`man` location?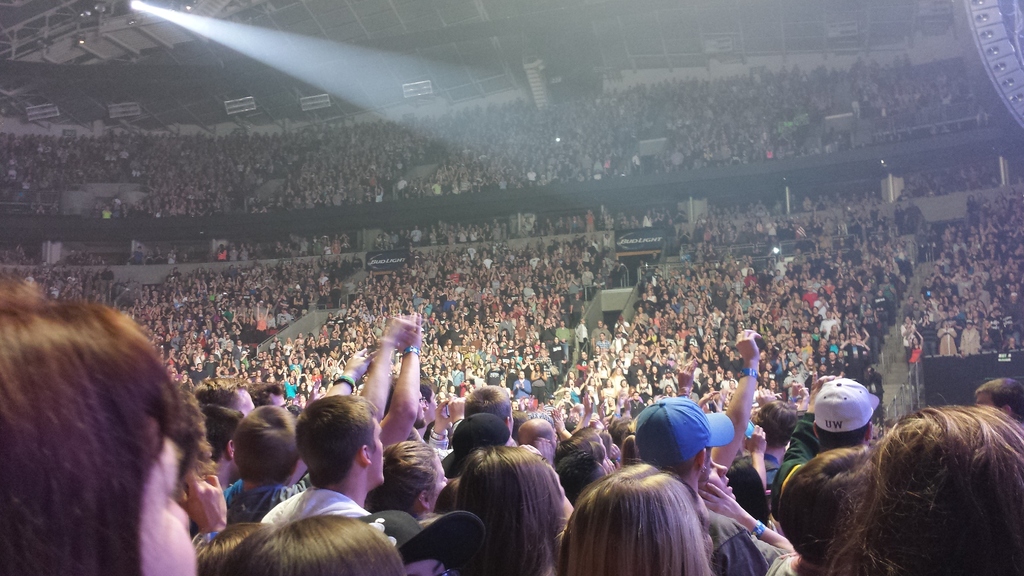
select_region(202, 406, 244, 494)
